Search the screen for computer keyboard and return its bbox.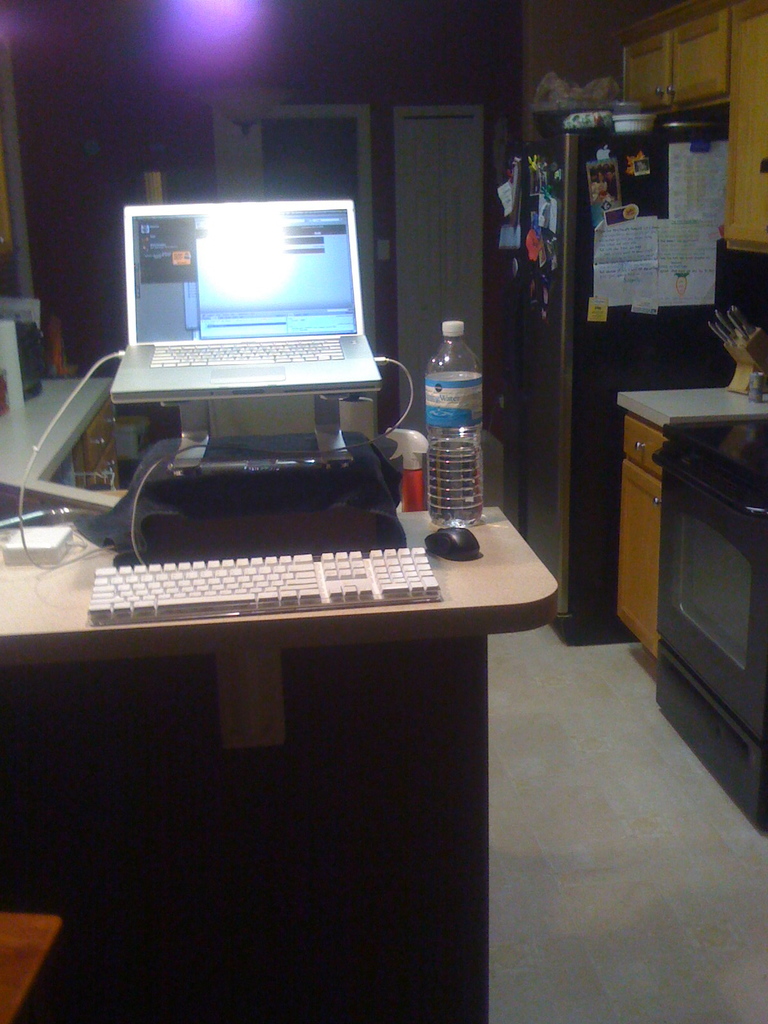
Found: 81 359 446 623.
